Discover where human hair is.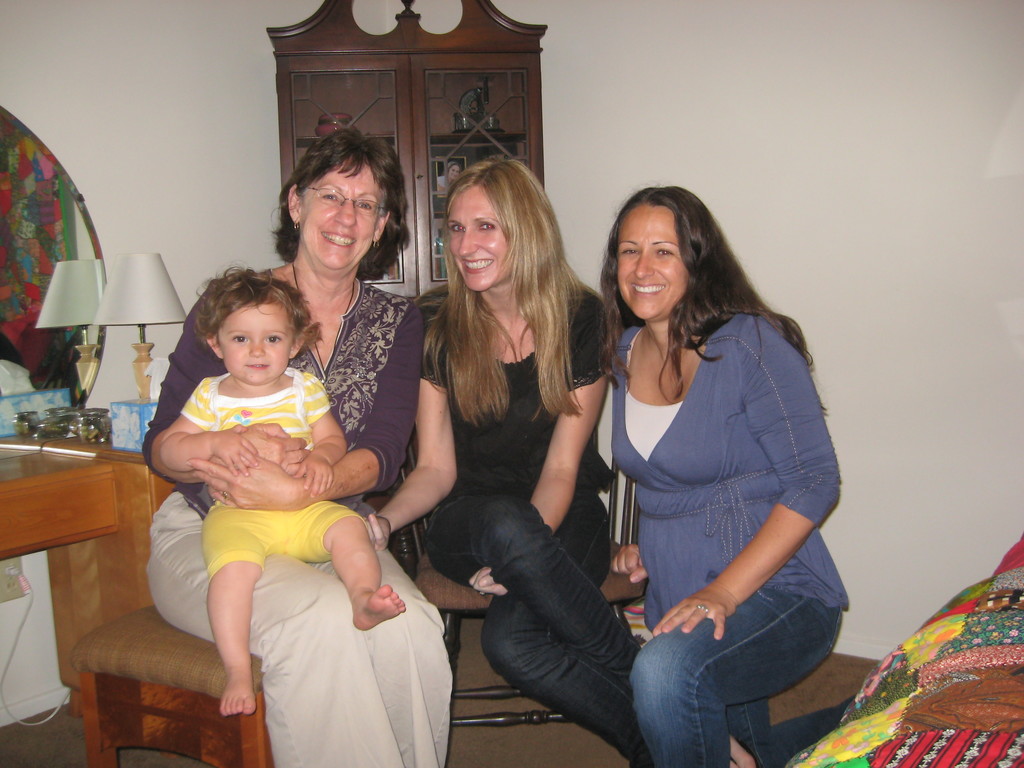
Discovered at <region>191, 257, 323, 360</region>.
